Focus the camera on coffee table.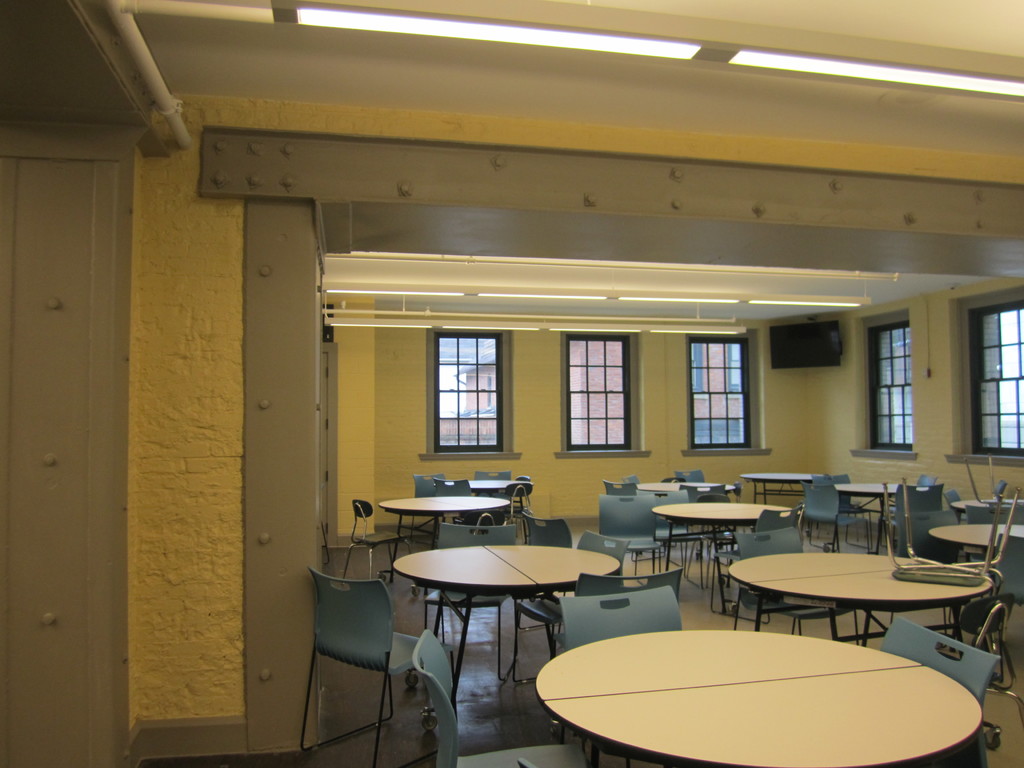
Focus region: Rect(627, 476, 735, 500).
